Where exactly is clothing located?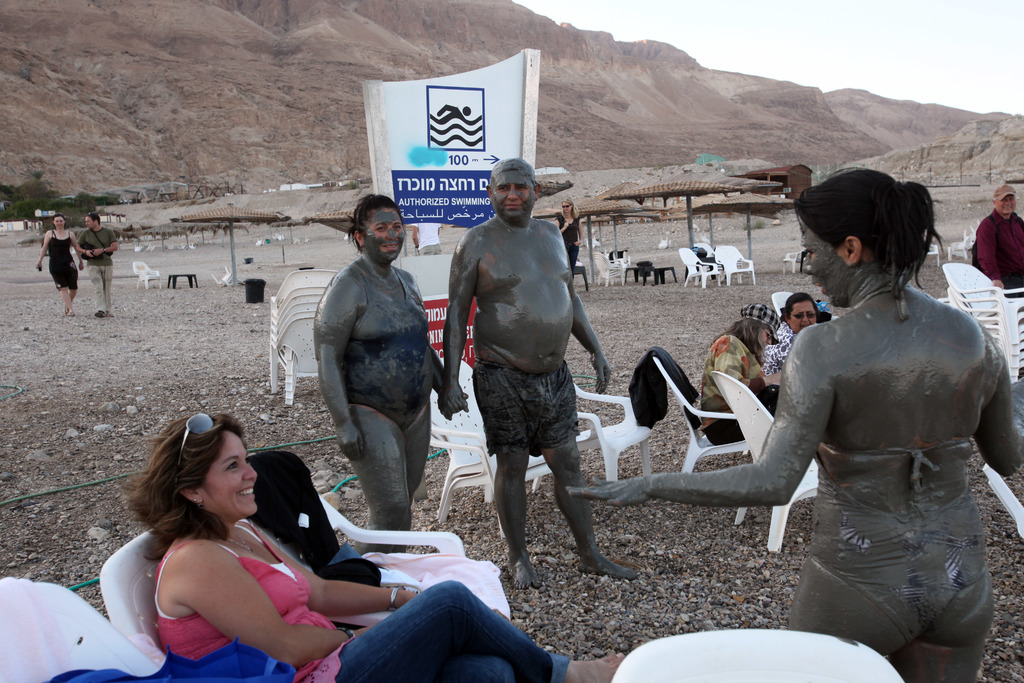
Its bounding box is 555, 208, 577, 274.
